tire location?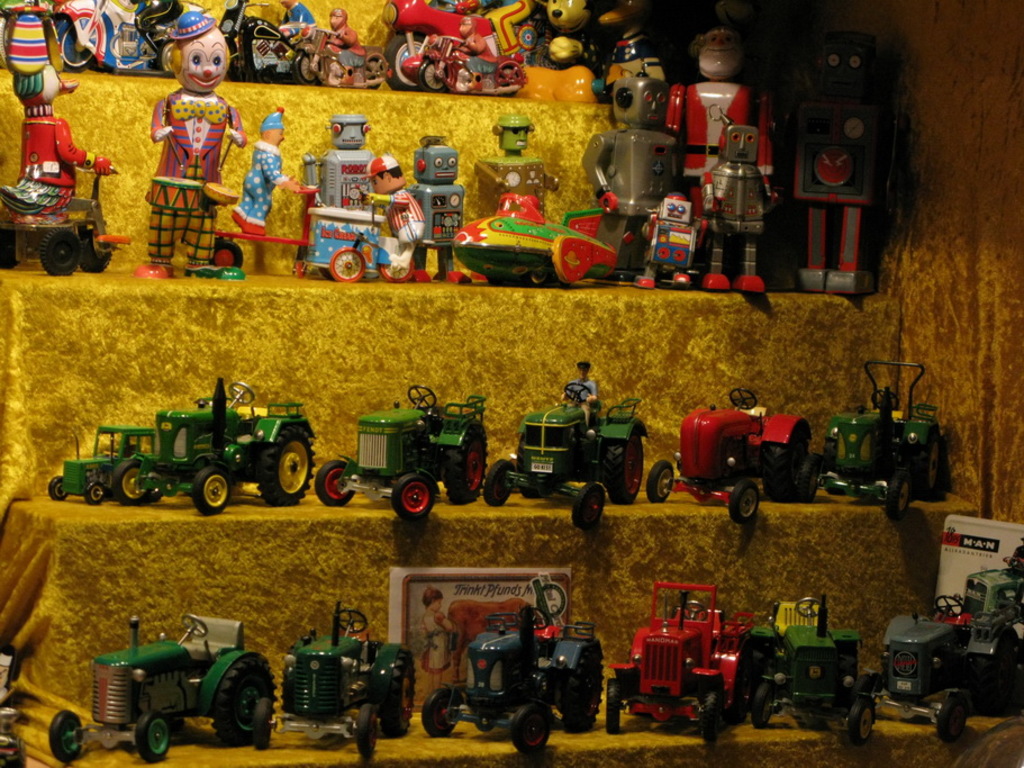
(x1=850, y1=692, x2=880, y2=743)
